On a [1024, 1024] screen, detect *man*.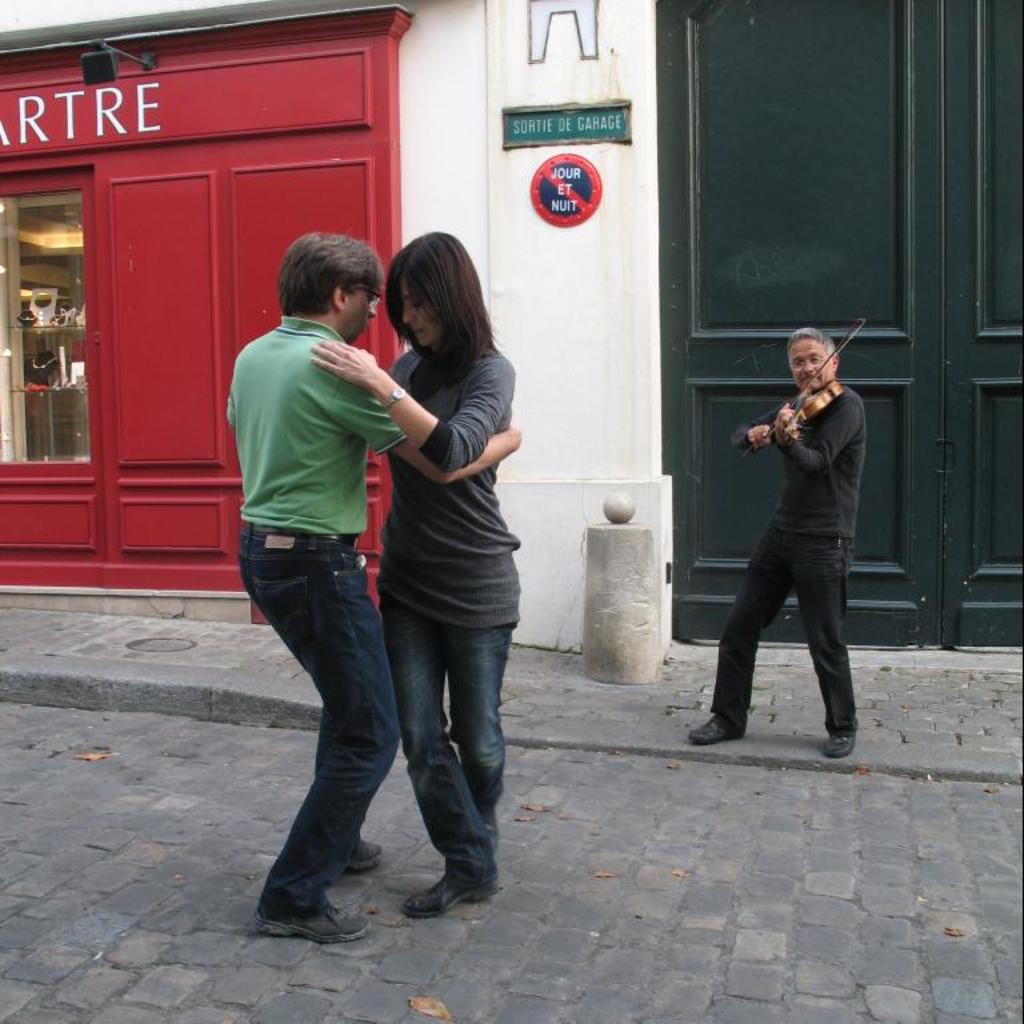
l=235, t=224, r=535, b=952.
